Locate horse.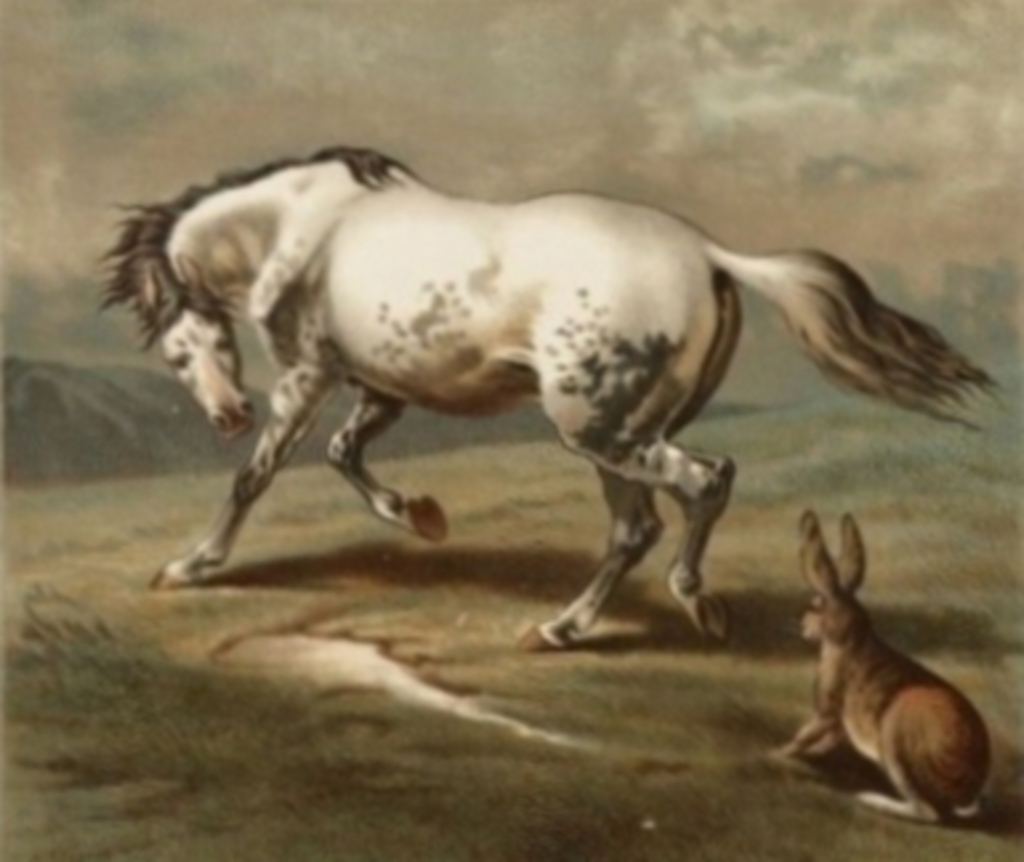
Bounding box: 93 149 1005 654.
